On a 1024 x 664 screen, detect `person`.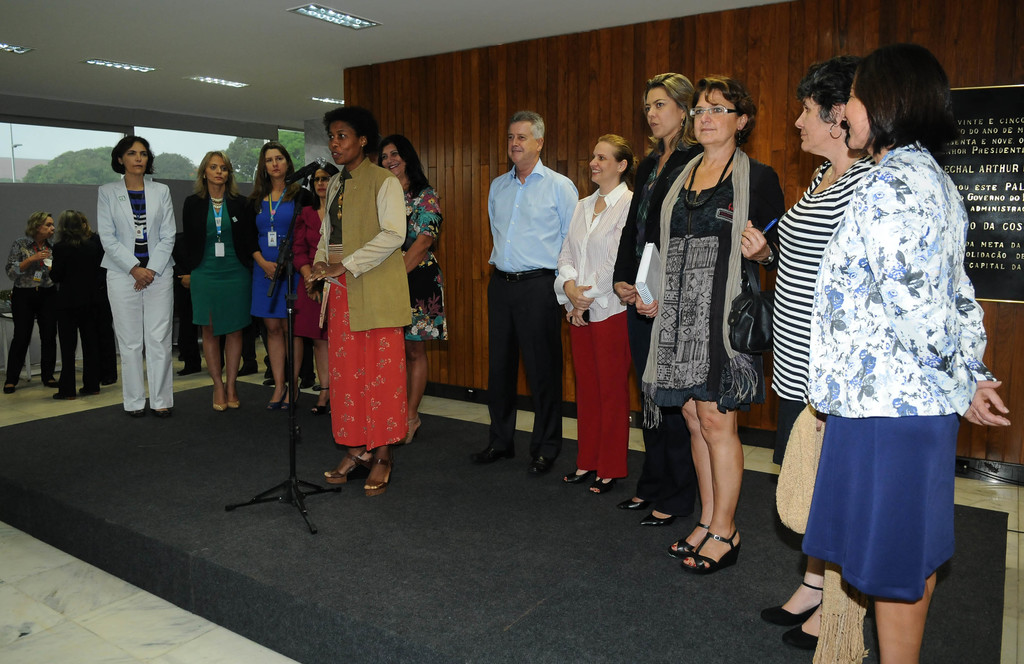
pyautogui.locateOnScreen(173, 152, 250, 411).
